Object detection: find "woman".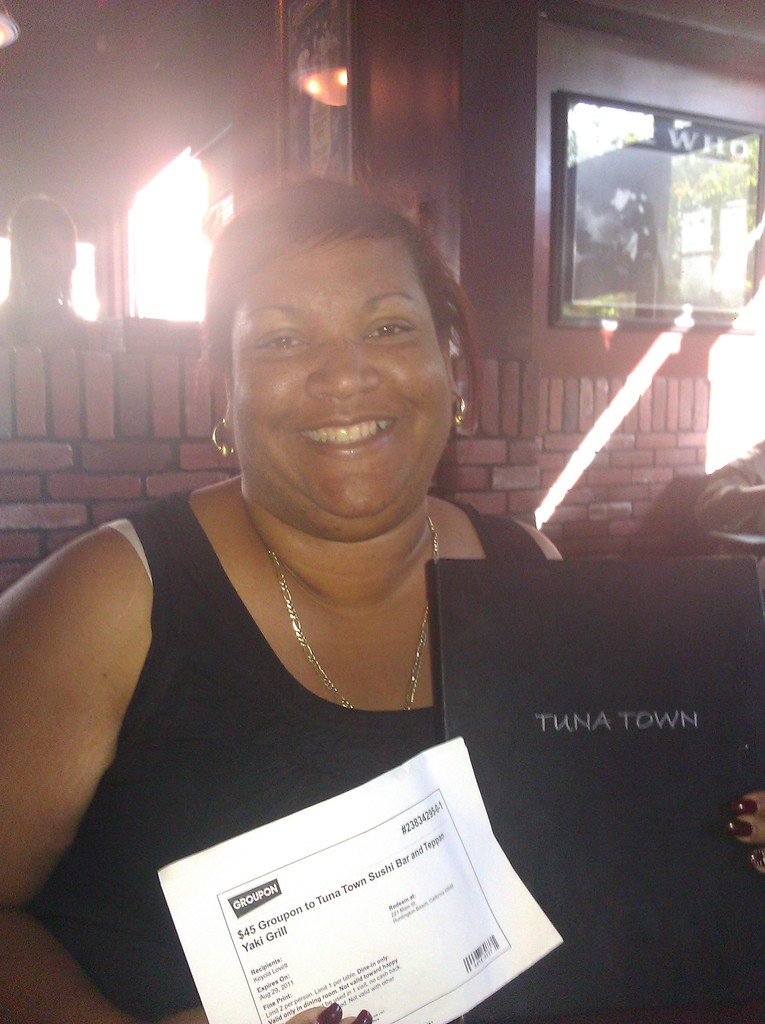
bbox(70, 139, 631, 1003).
